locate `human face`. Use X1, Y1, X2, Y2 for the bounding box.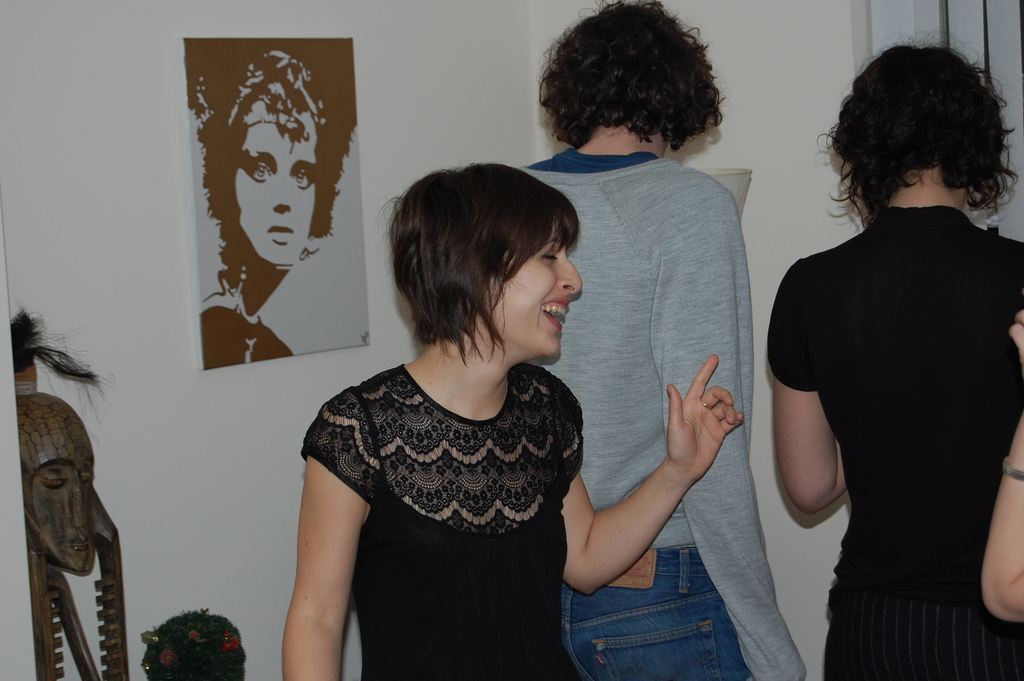
235, 114, 319, 268.
